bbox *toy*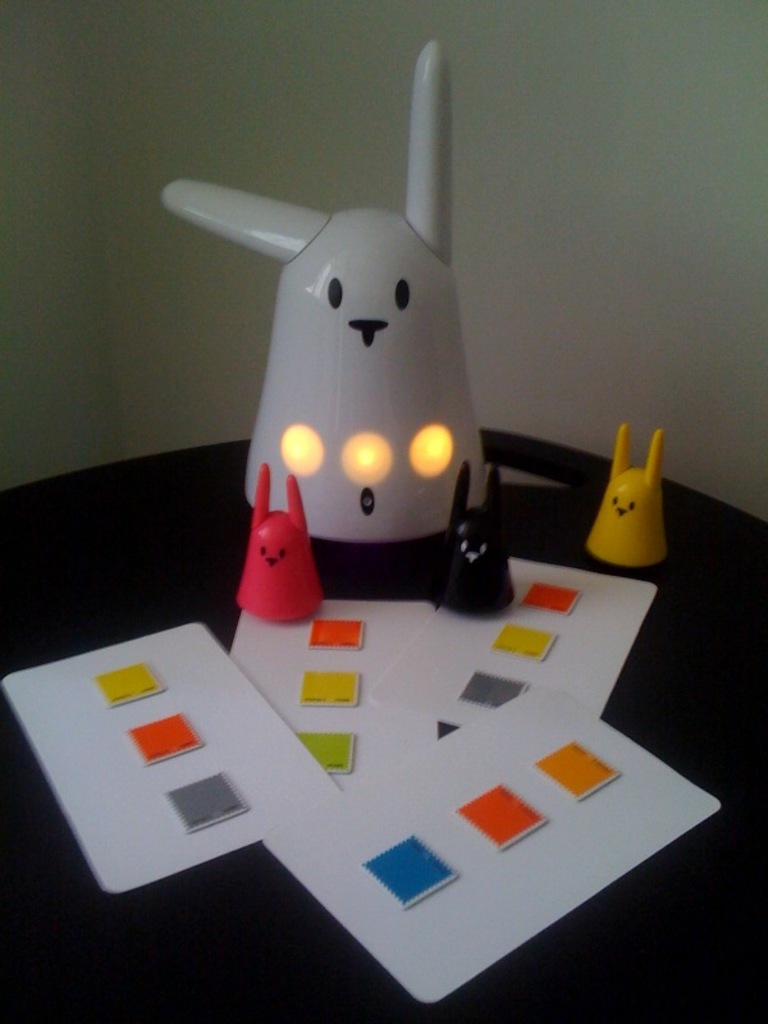
BBox(161, 38, 484, 547)
